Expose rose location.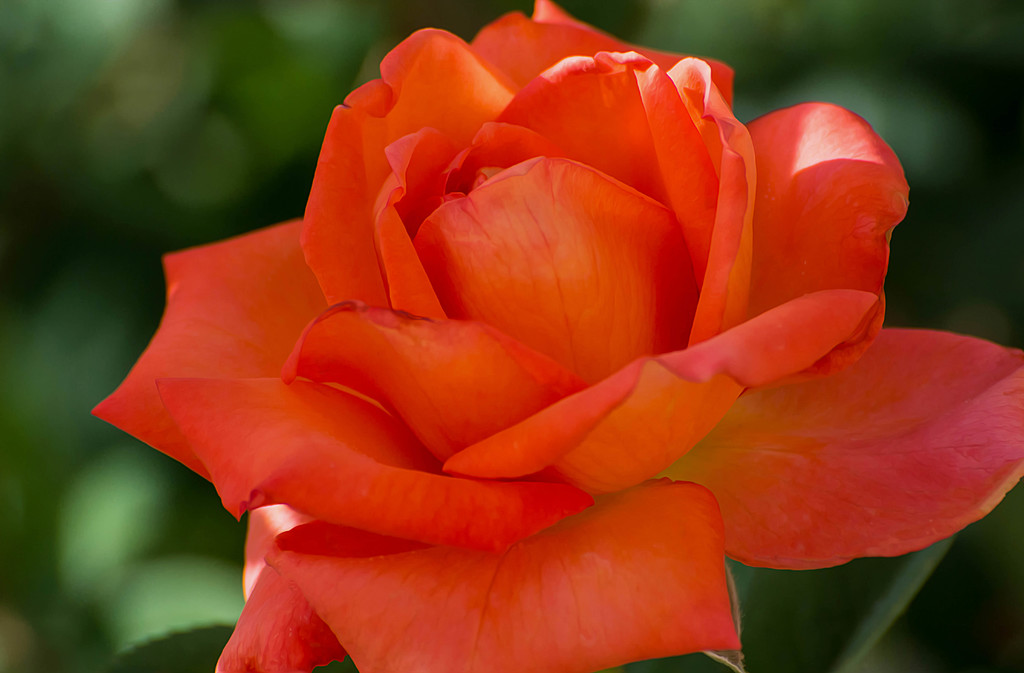
Exposed at left=90, top=0, right=1023, bottom=672.
